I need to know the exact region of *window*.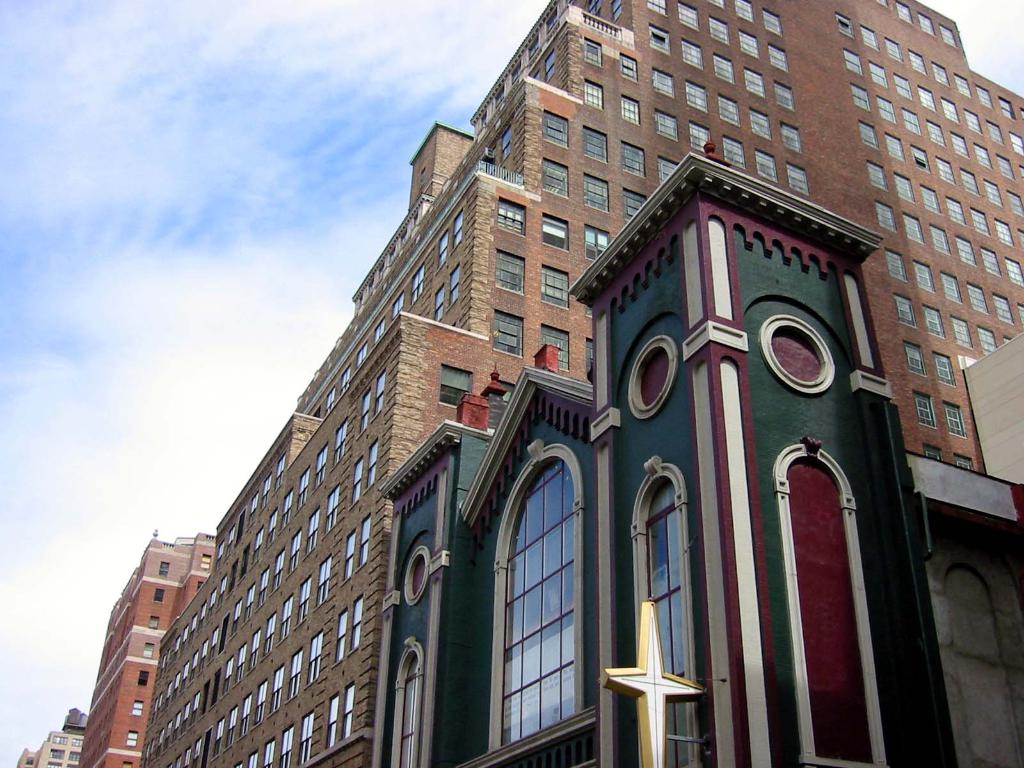
Region: bbox(861, 25, 878, 52).
